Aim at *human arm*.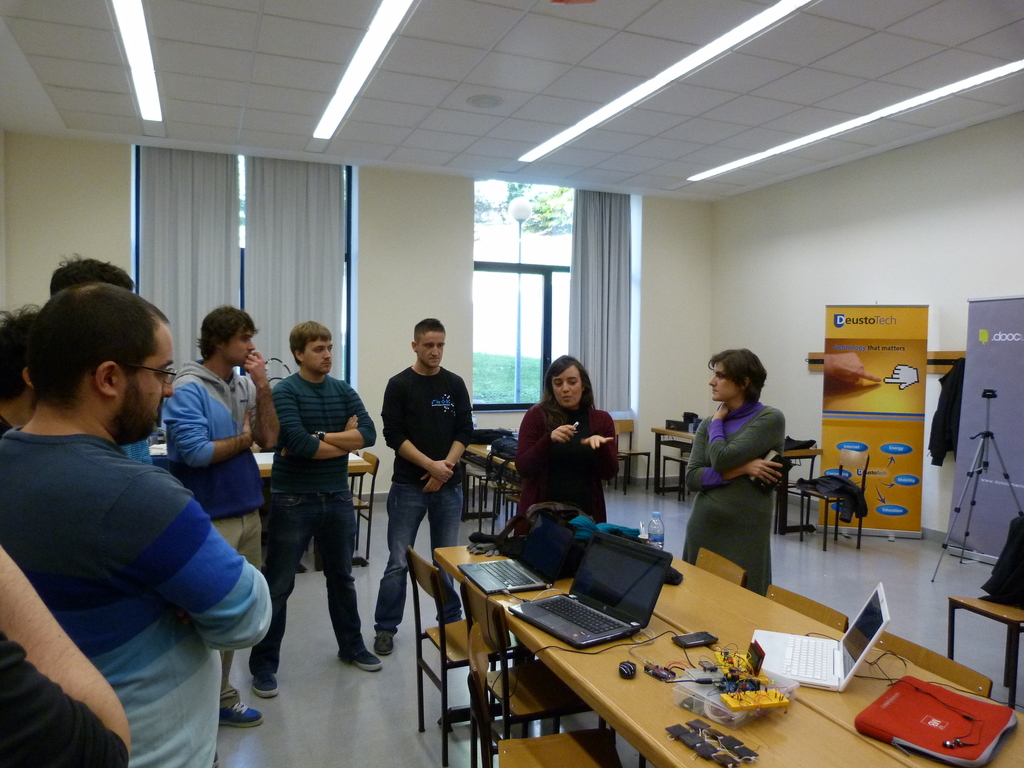
Aimed at region(249, 356, 281, 447).
